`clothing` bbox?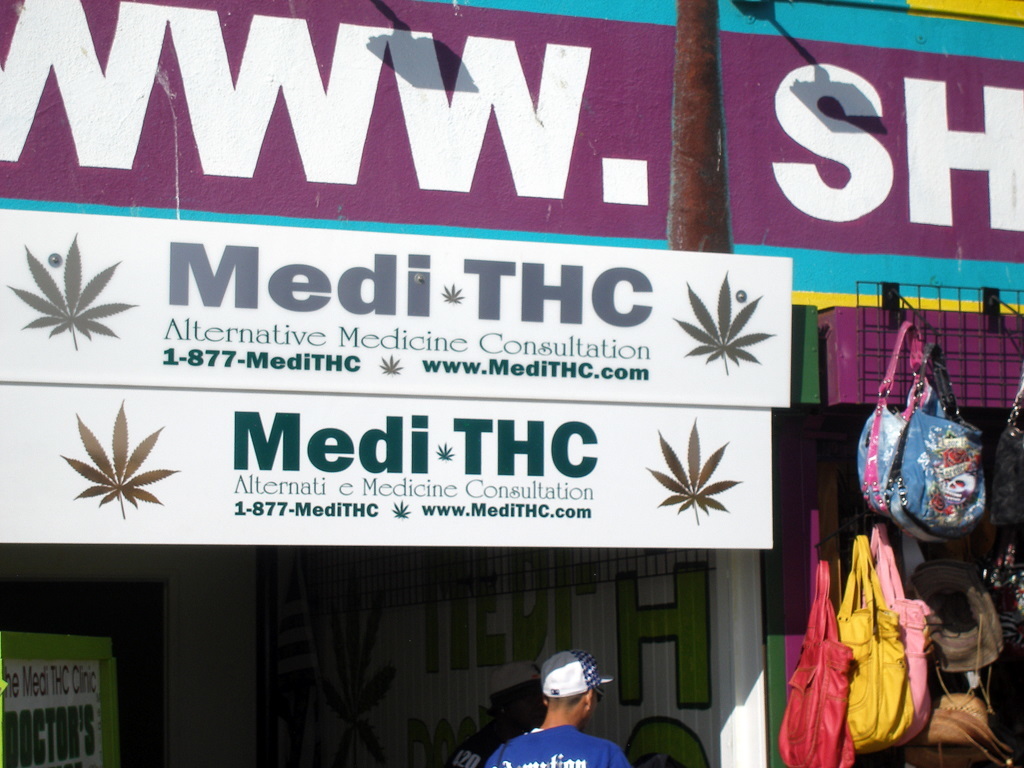
region(485, 725, 637, 767)
